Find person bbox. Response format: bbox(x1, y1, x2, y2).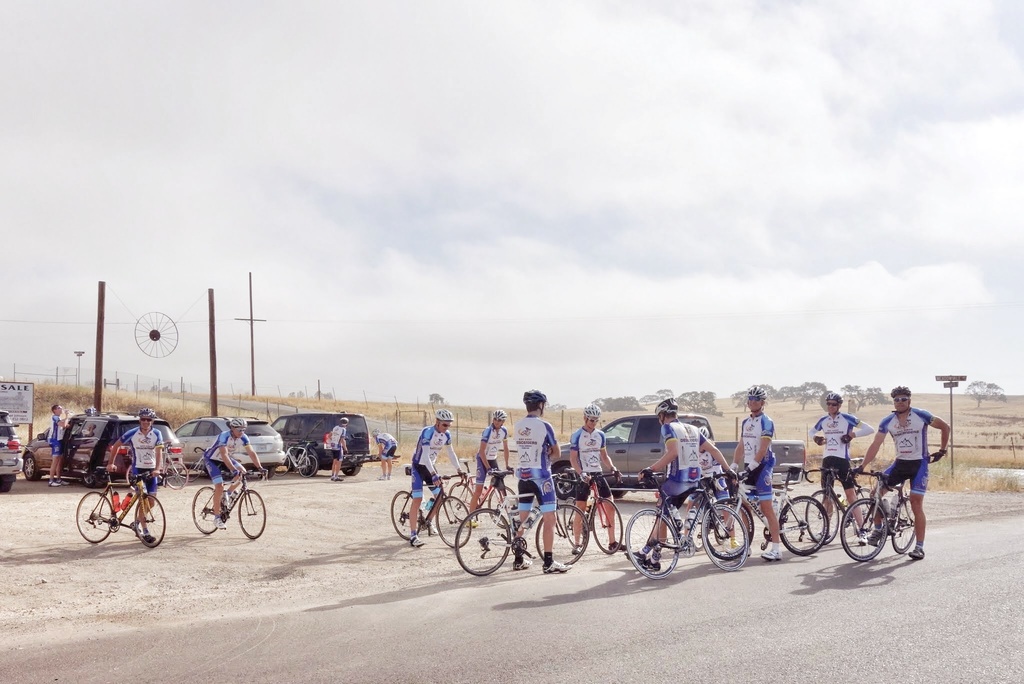
bbox(810, 387, 881, 543).
